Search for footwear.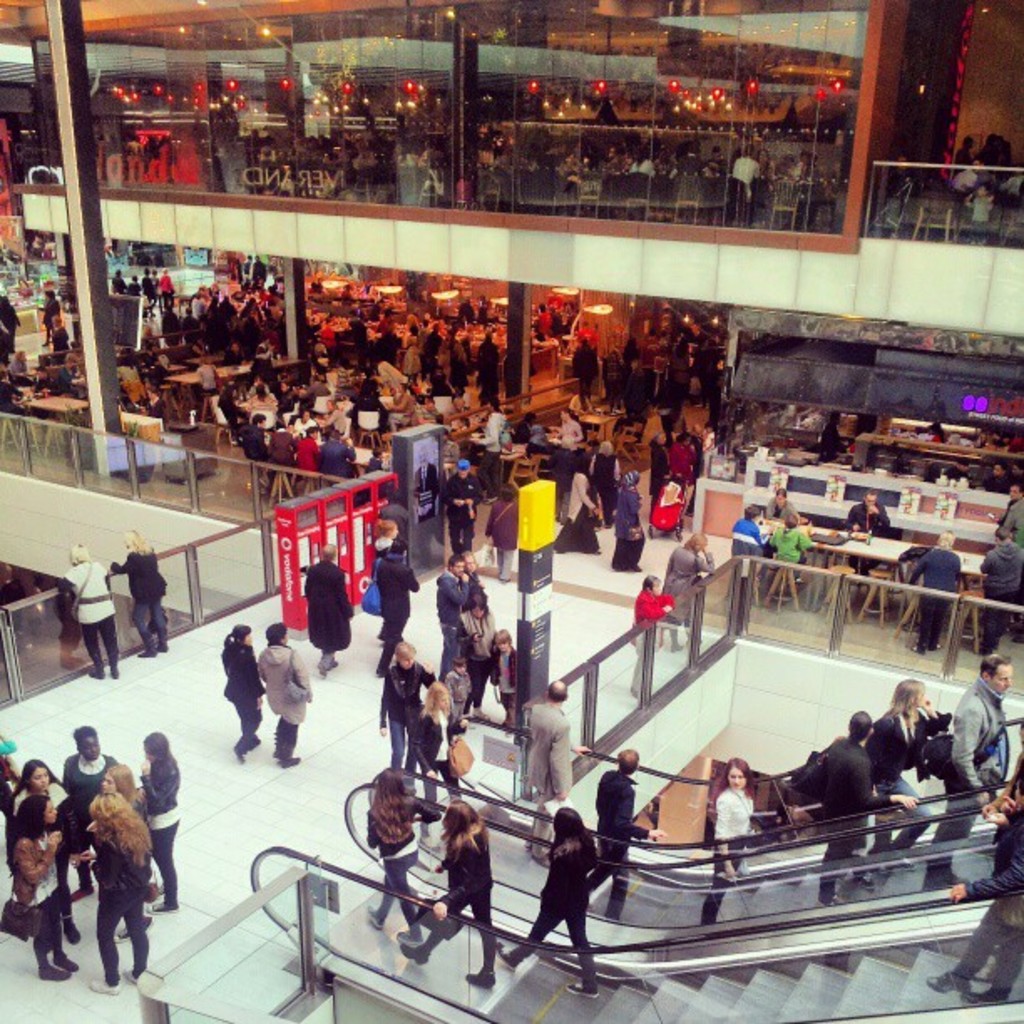
Found at 360,904,385,927.
